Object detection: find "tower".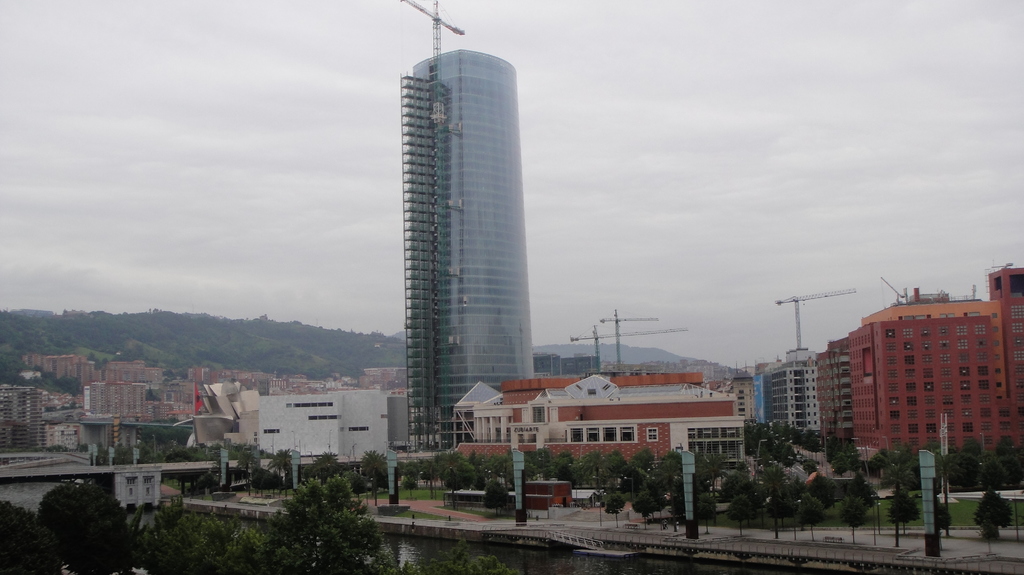
bbox=[772, 290, 860, 420].
